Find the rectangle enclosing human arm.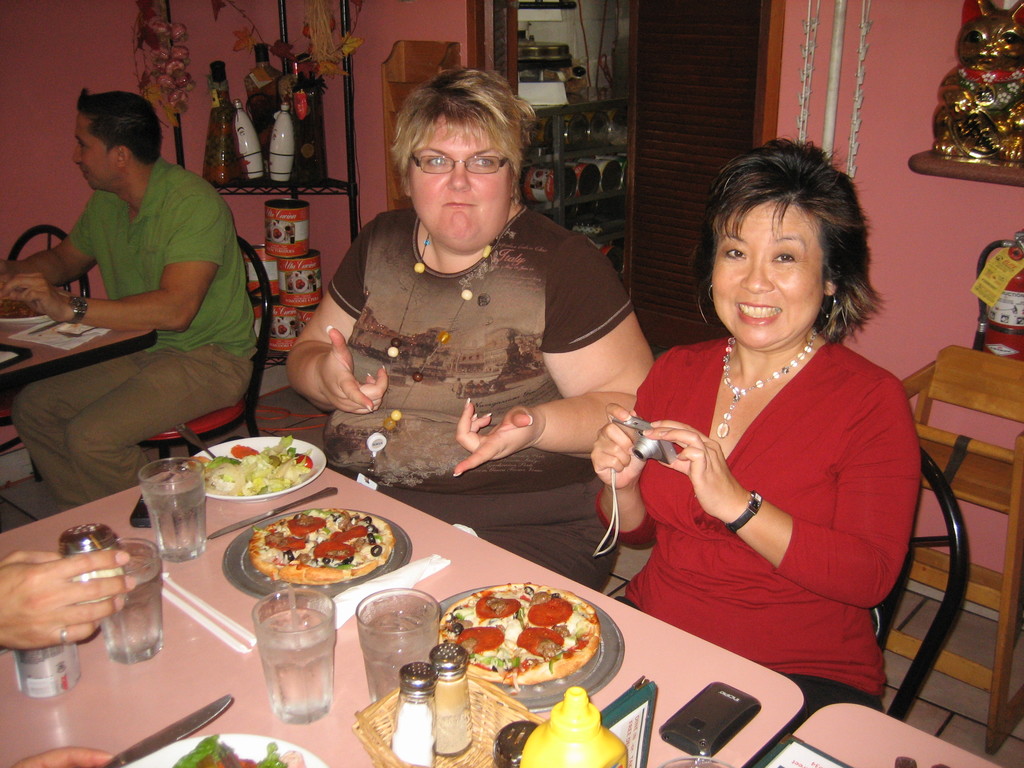
pyautogui.locateOnScreen(0, 552, 134, 650).
